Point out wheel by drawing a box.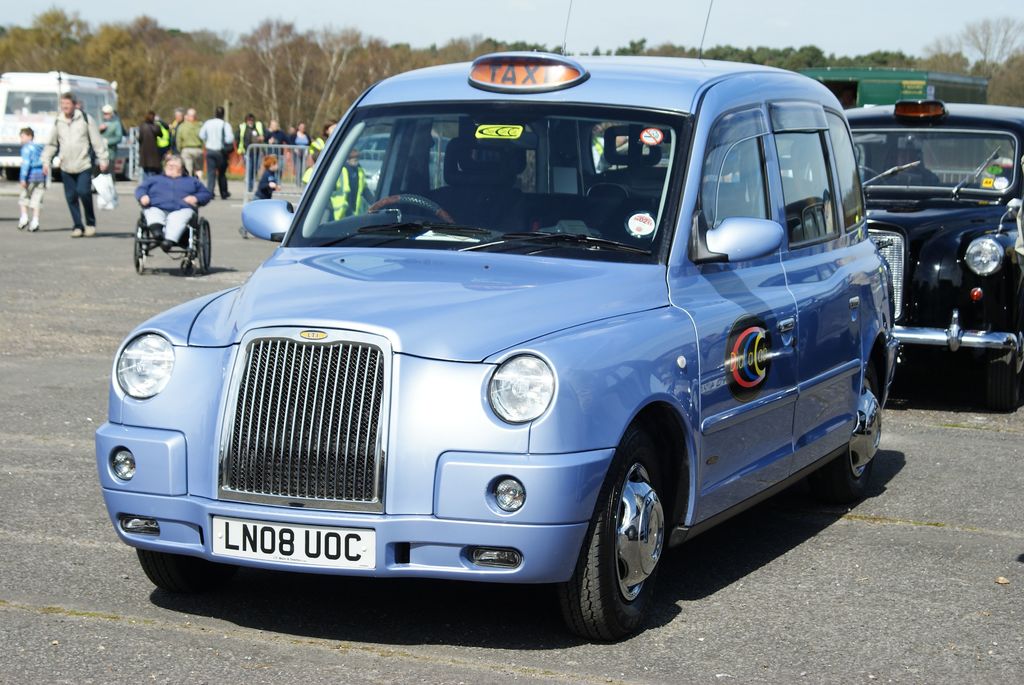
bbox=(573, 436, 675, 636).
